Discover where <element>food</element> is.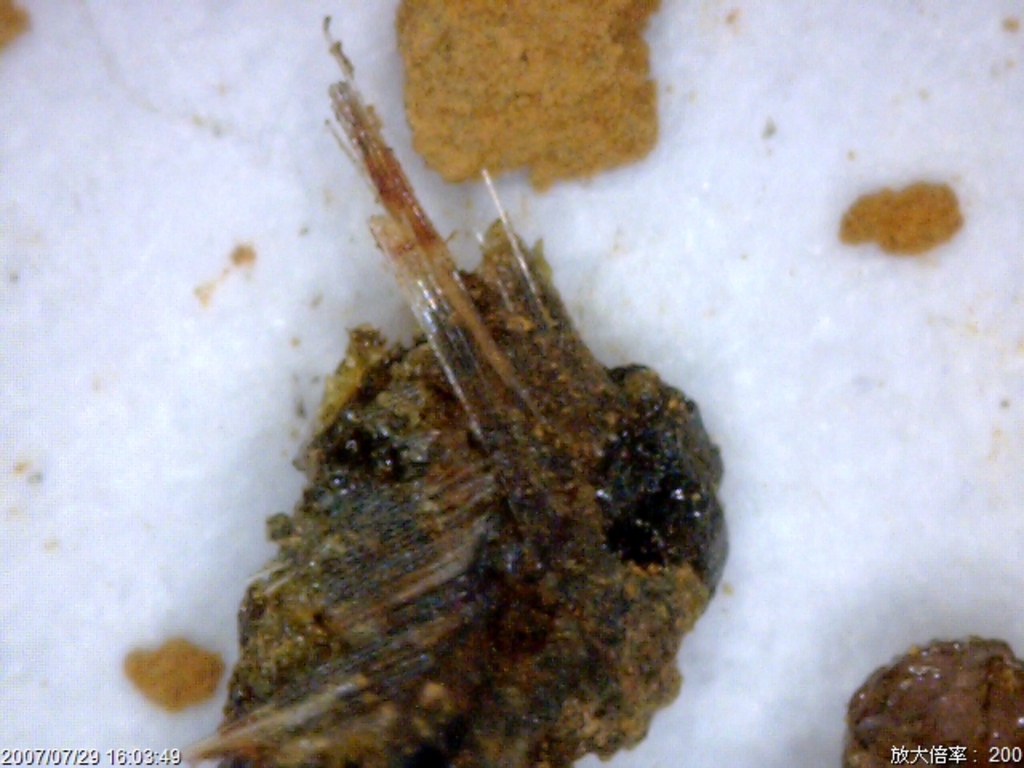
Discovered at 392:0:662:189.
